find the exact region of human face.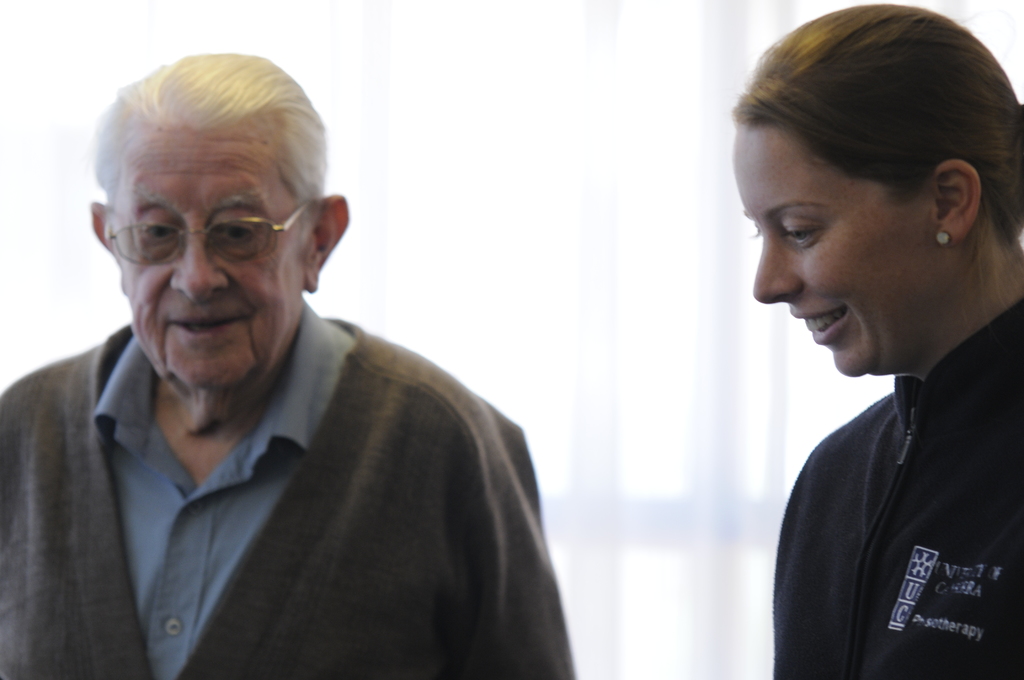
Exact region: locate(733, 125, 940, 375).
